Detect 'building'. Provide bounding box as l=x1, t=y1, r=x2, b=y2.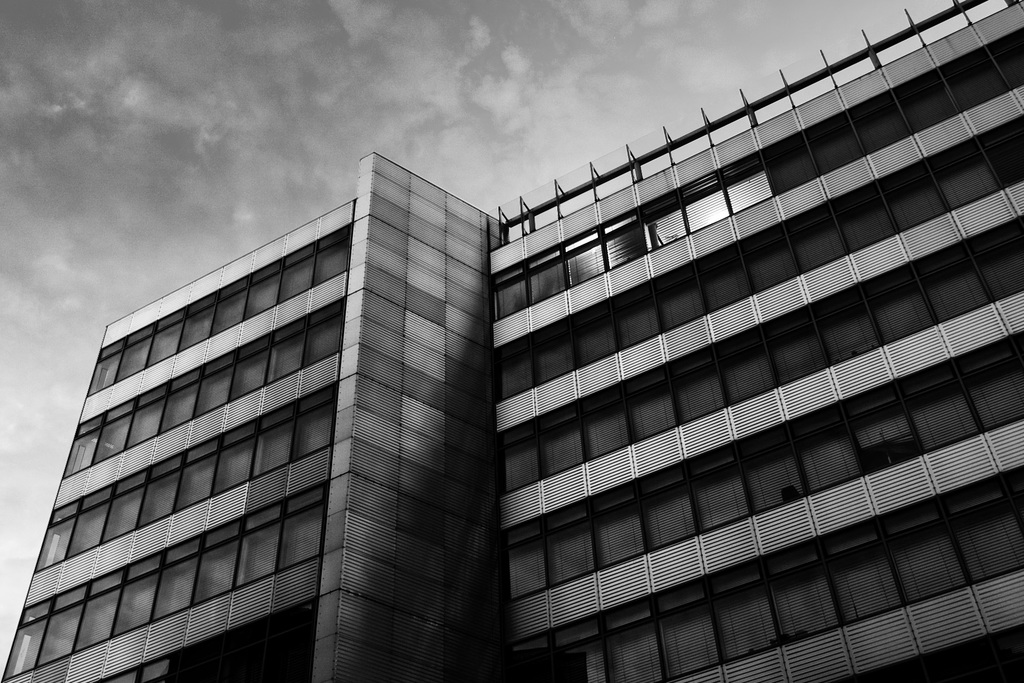
l=0, t=0, r=1023, b=682.
